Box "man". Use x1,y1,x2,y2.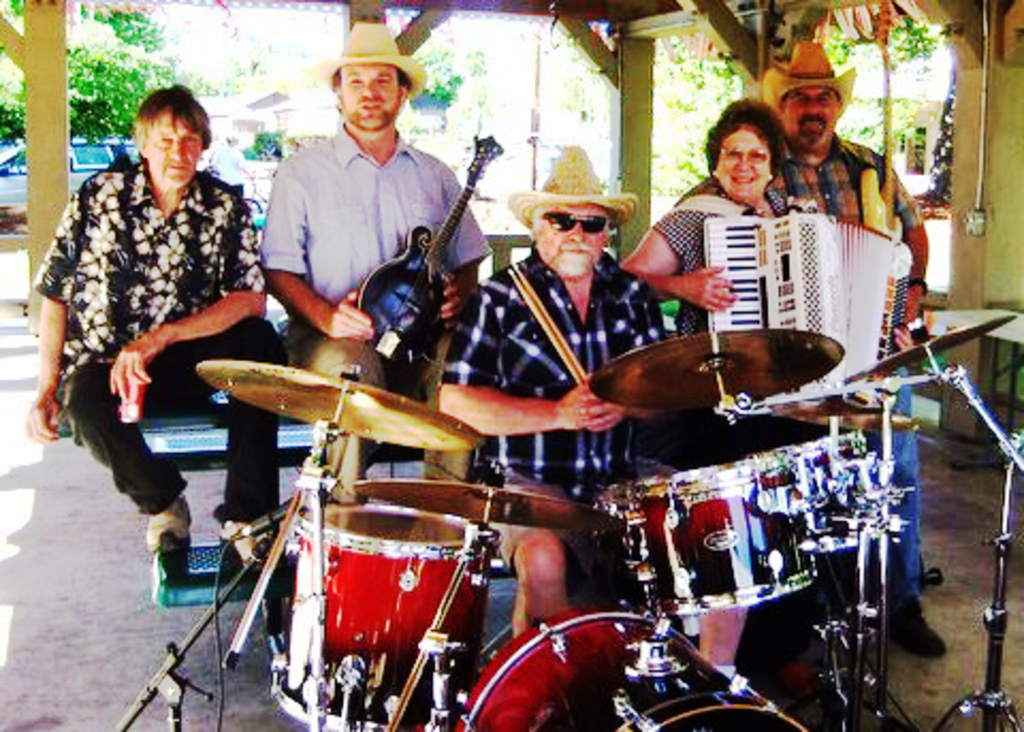
32,85,277,516.
